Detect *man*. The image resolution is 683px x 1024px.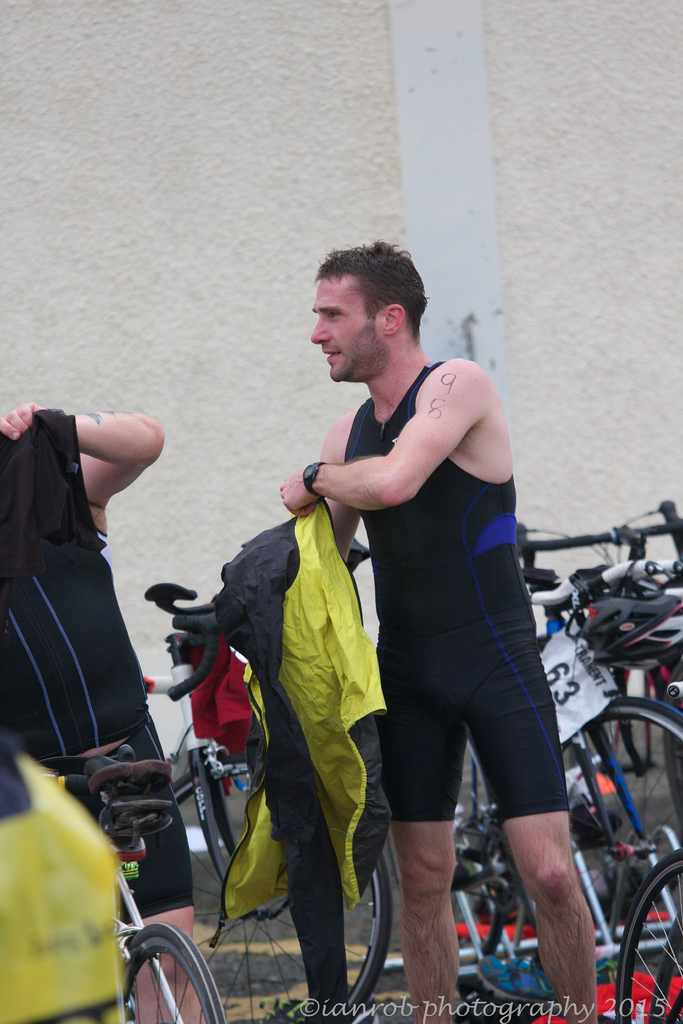
bbox=[211, 241, 602, 1023].
